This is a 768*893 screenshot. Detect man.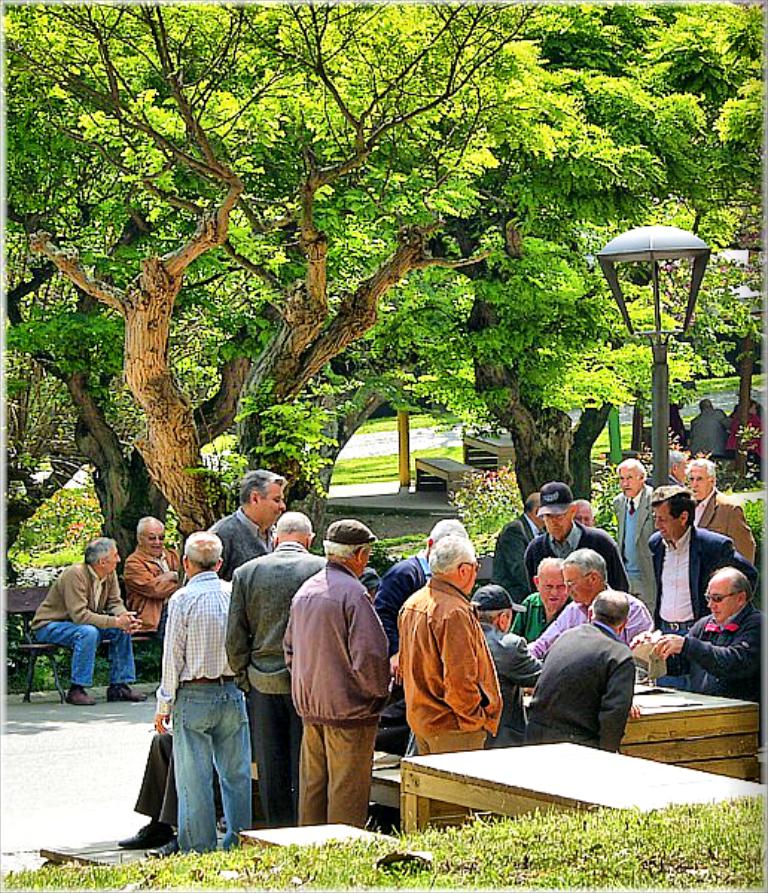
[left=394, top=533, right=502, bottom=828].
